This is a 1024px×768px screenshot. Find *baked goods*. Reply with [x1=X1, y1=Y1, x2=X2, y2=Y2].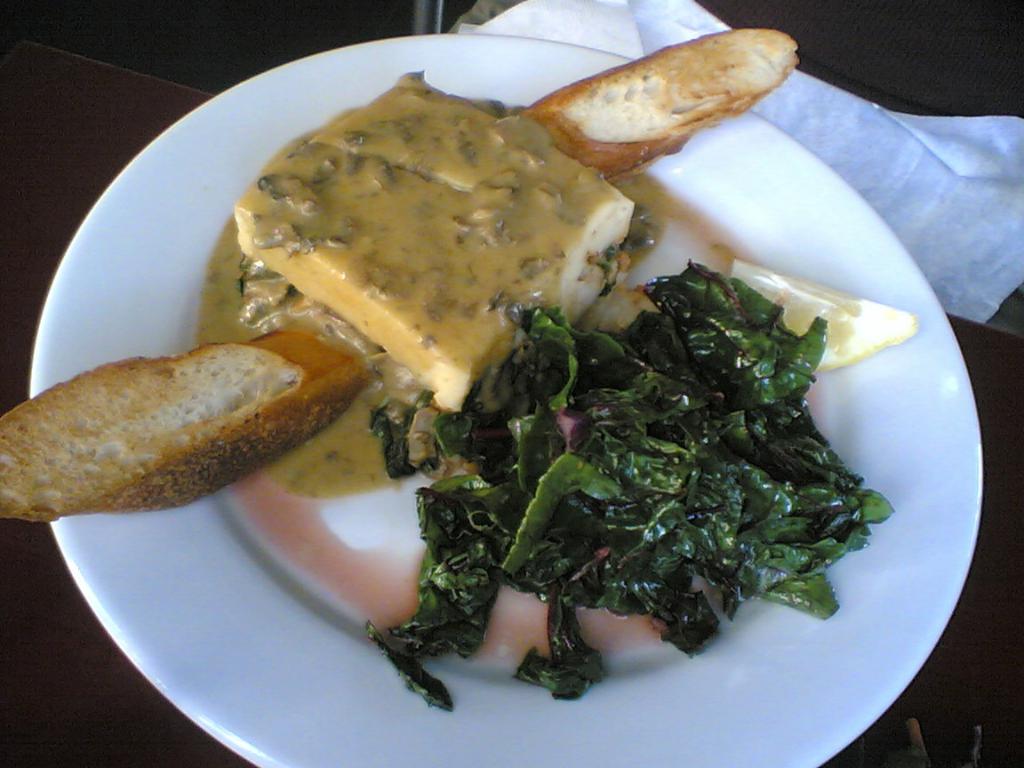
[x1=2, y1=330, x2=331, y2=541].
